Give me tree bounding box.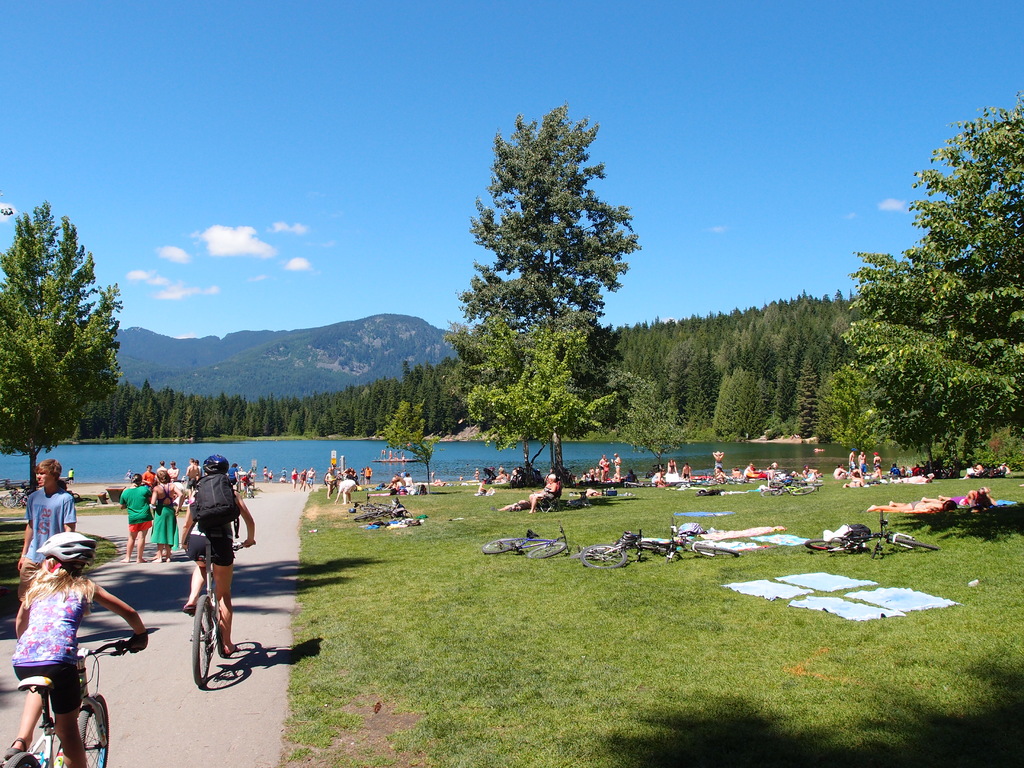
BBox(387, 395, 435, 465).
